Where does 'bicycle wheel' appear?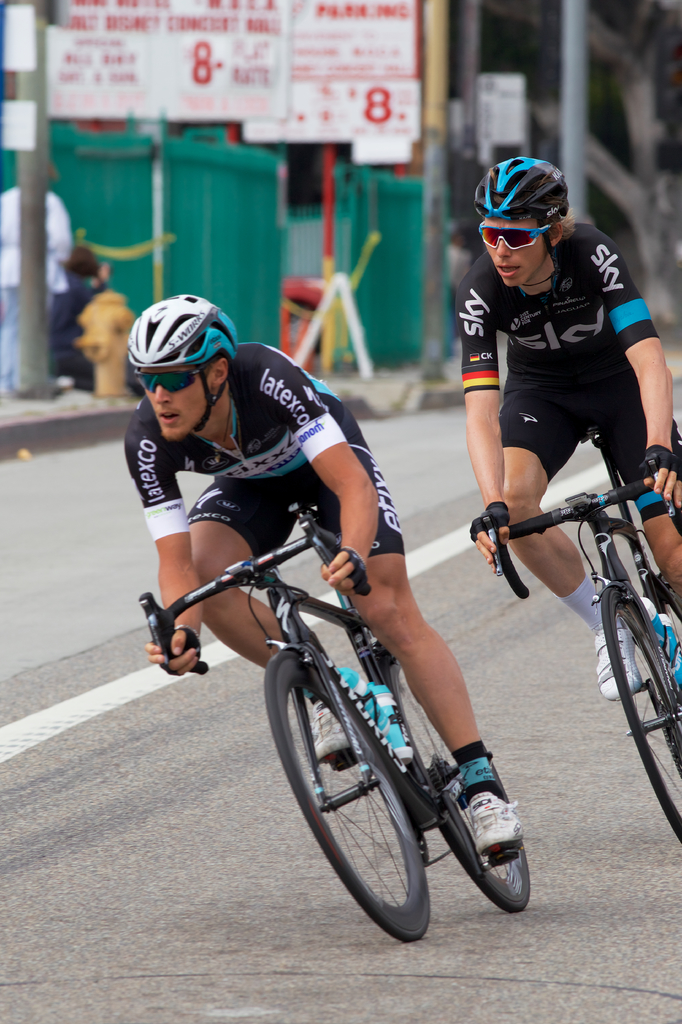
Appears at rect(393, 653, 528, 915).
